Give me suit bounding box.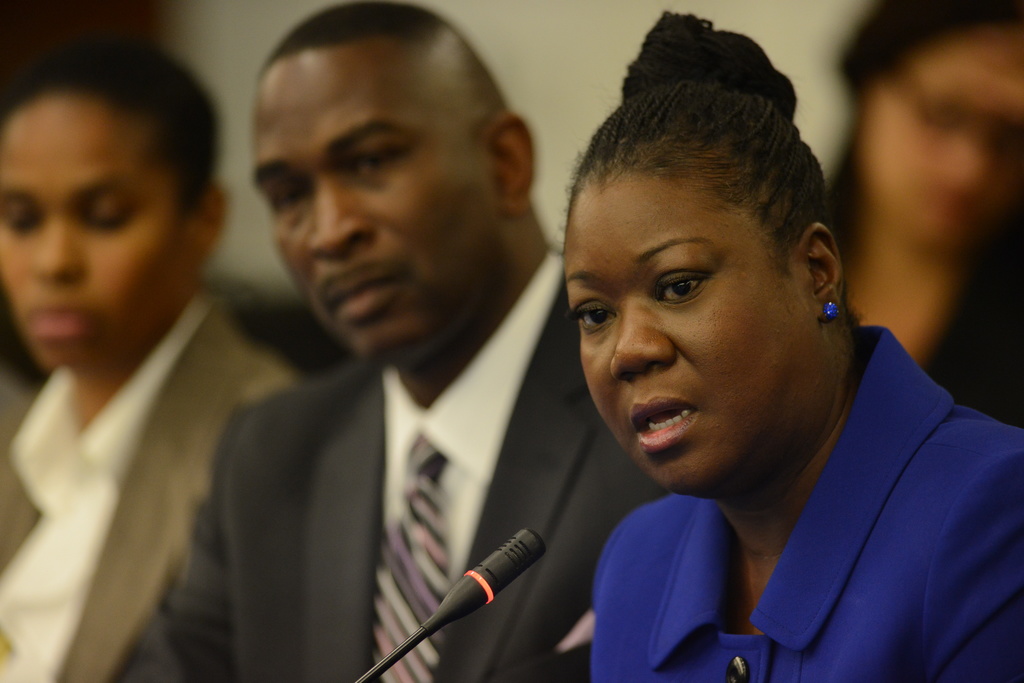
[160,60,612,682].
